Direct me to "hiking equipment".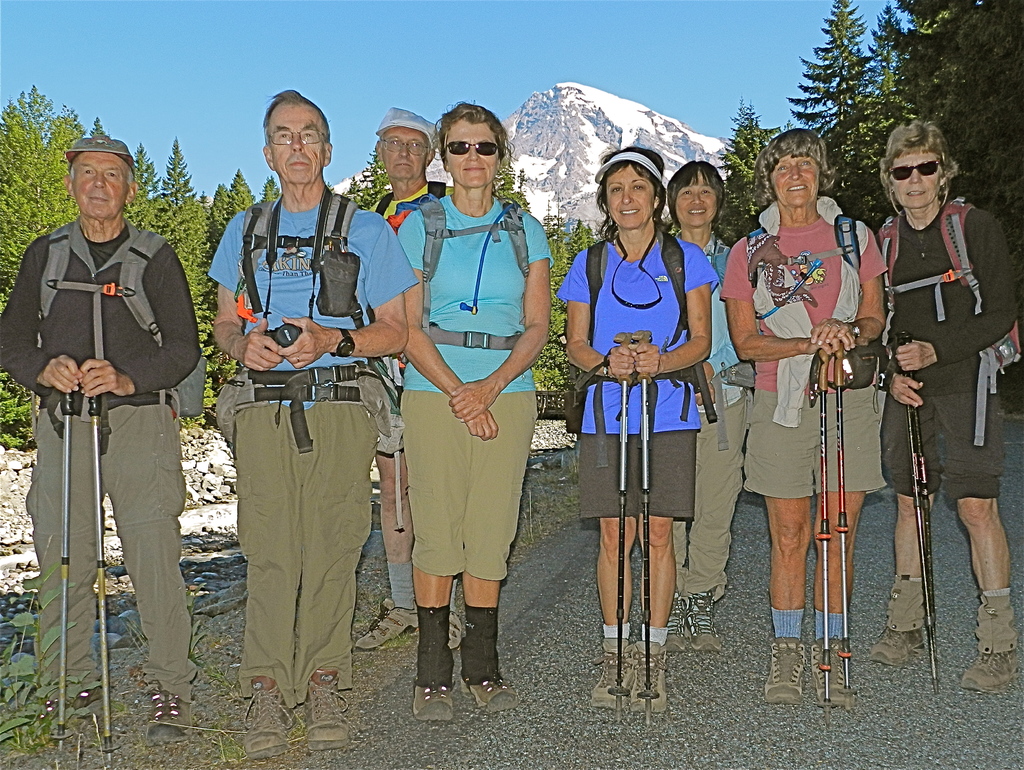
Direction: {"left": 52, "top": 388, "right": 70, "bottom": 762}.
